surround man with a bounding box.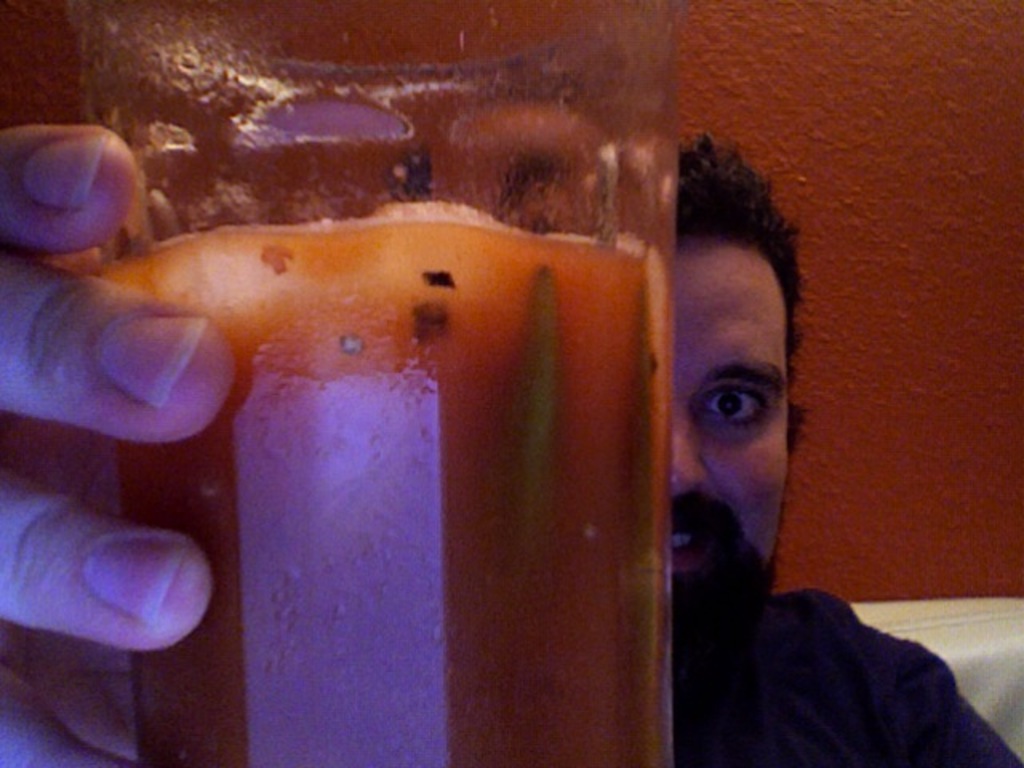
crop(0, 128, 1019, 765).
